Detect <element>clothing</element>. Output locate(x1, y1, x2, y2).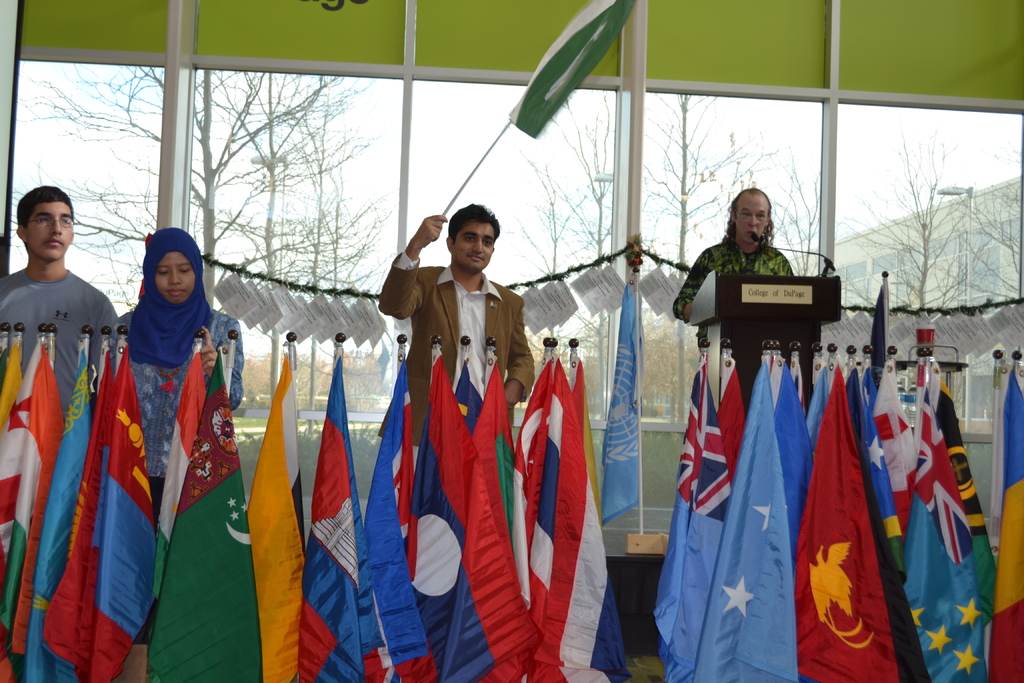
locate(1, 268, 120, 420).
